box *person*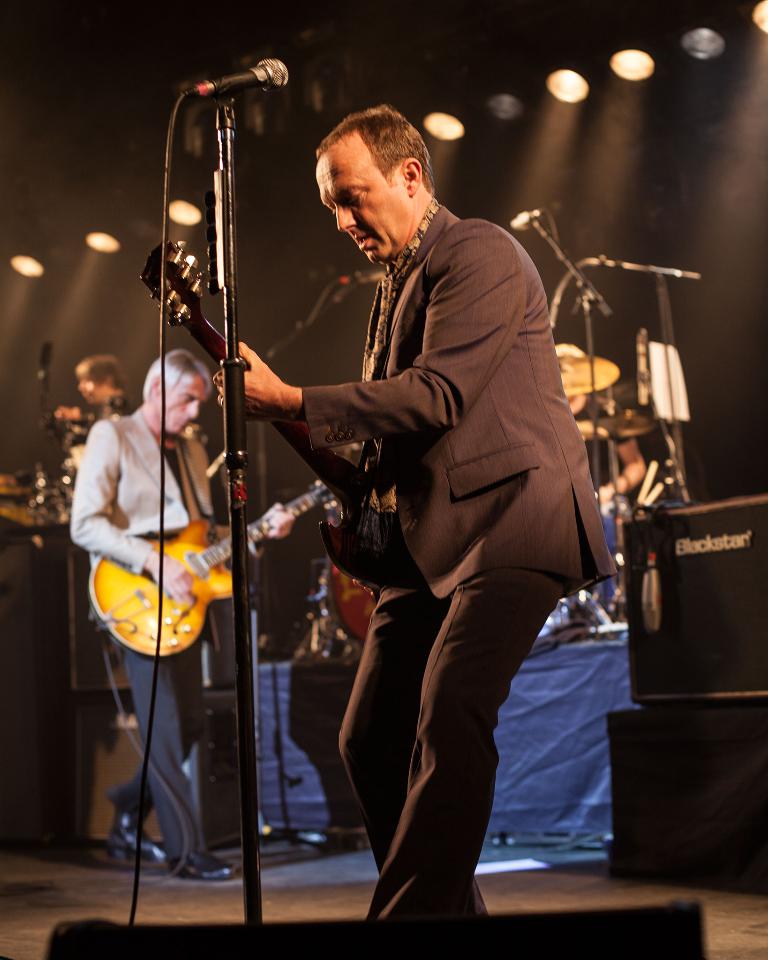
<box>82,347,130,415</box>
